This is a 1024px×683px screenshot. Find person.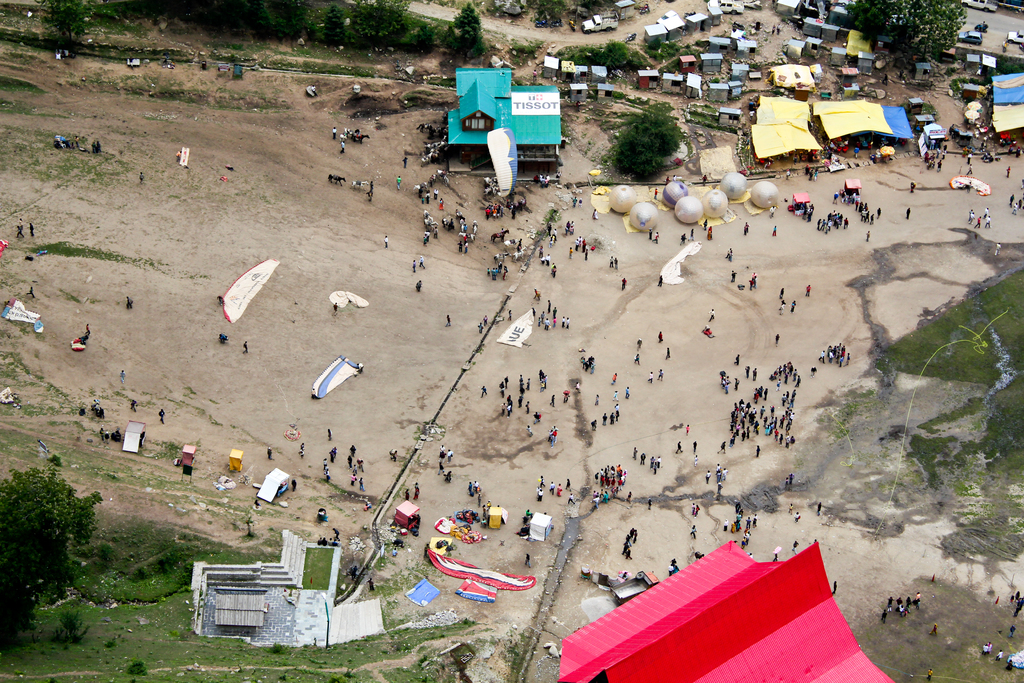
Bounding box: x1=101 y1=428 x2=106 y2=440.
